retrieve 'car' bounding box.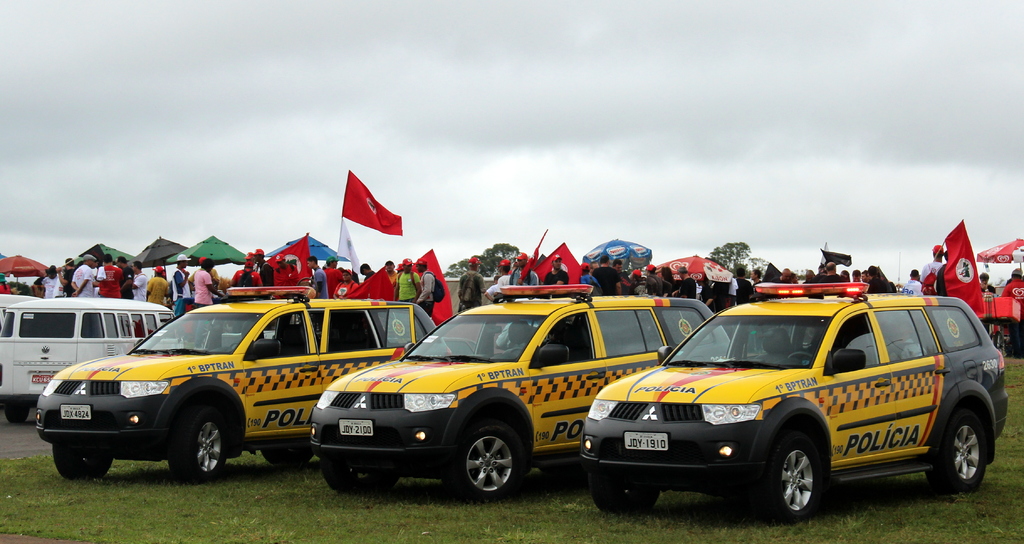
Bounding box: bbox=[572, 281, 996, 516].
